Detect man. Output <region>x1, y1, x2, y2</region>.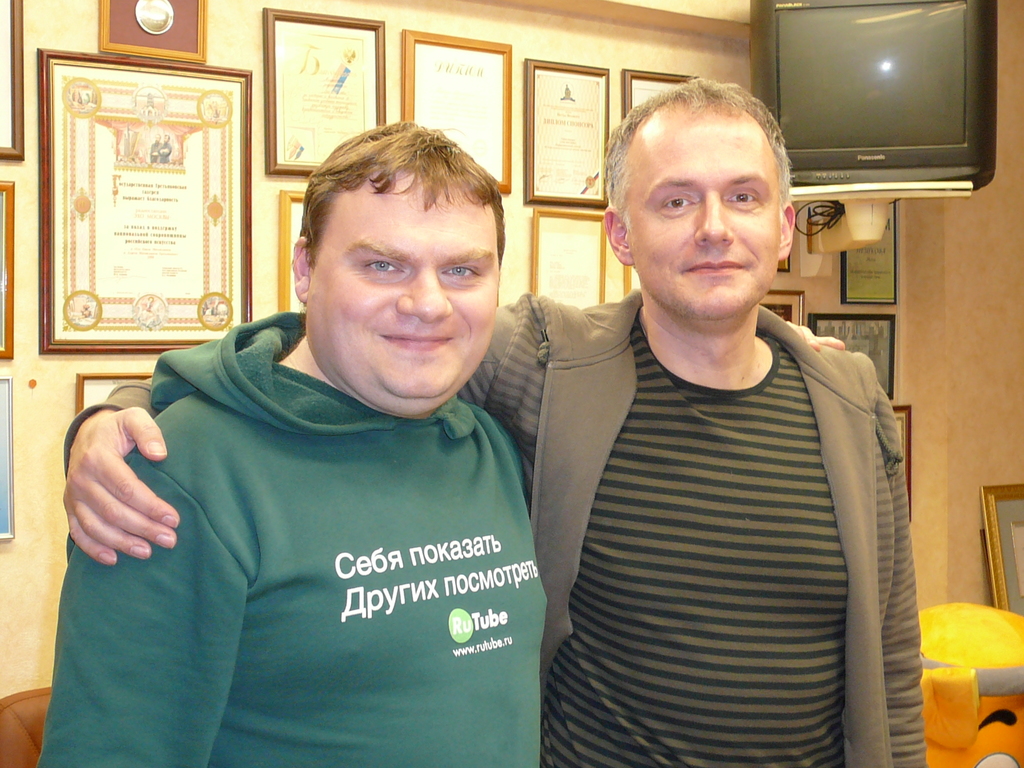
<region>57, 74, 927, 767</region>.
